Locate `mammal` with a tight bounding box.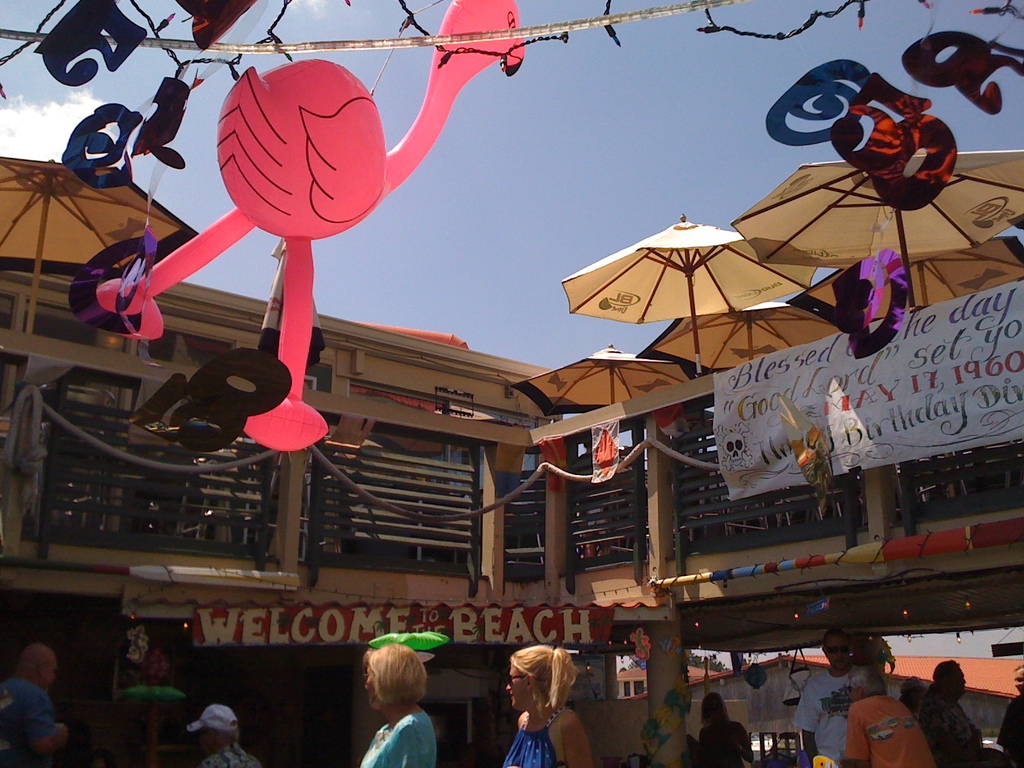
(904,676,930,717).
